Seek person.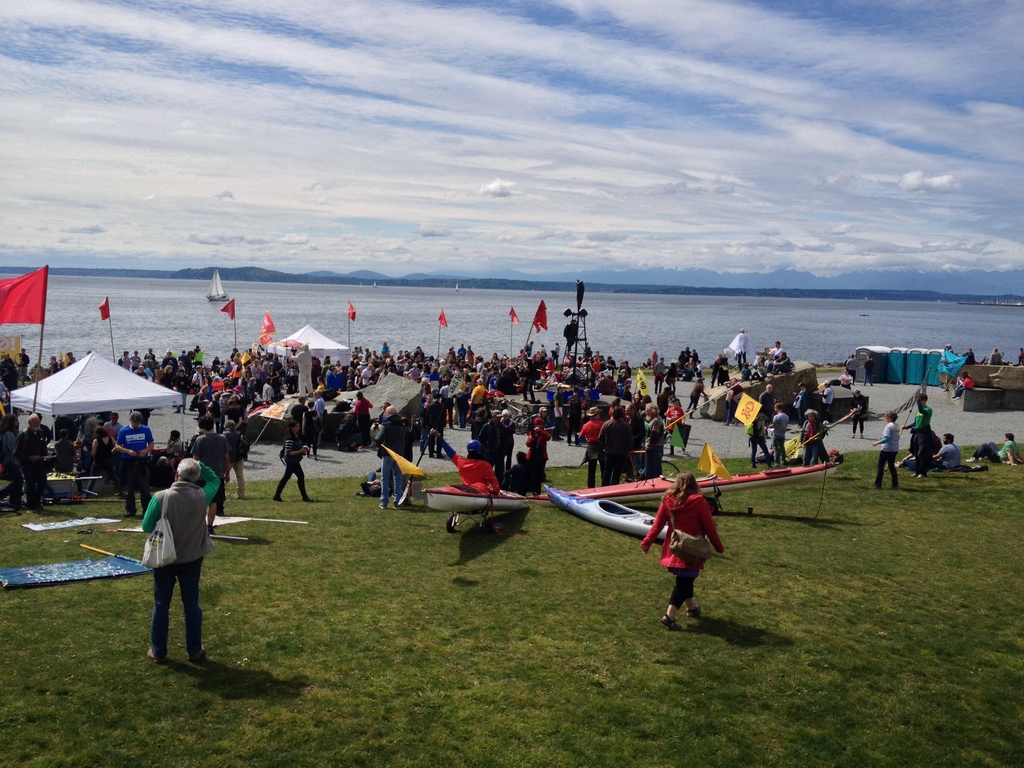
x1=873, y1=410, x2=900, y2=493.
